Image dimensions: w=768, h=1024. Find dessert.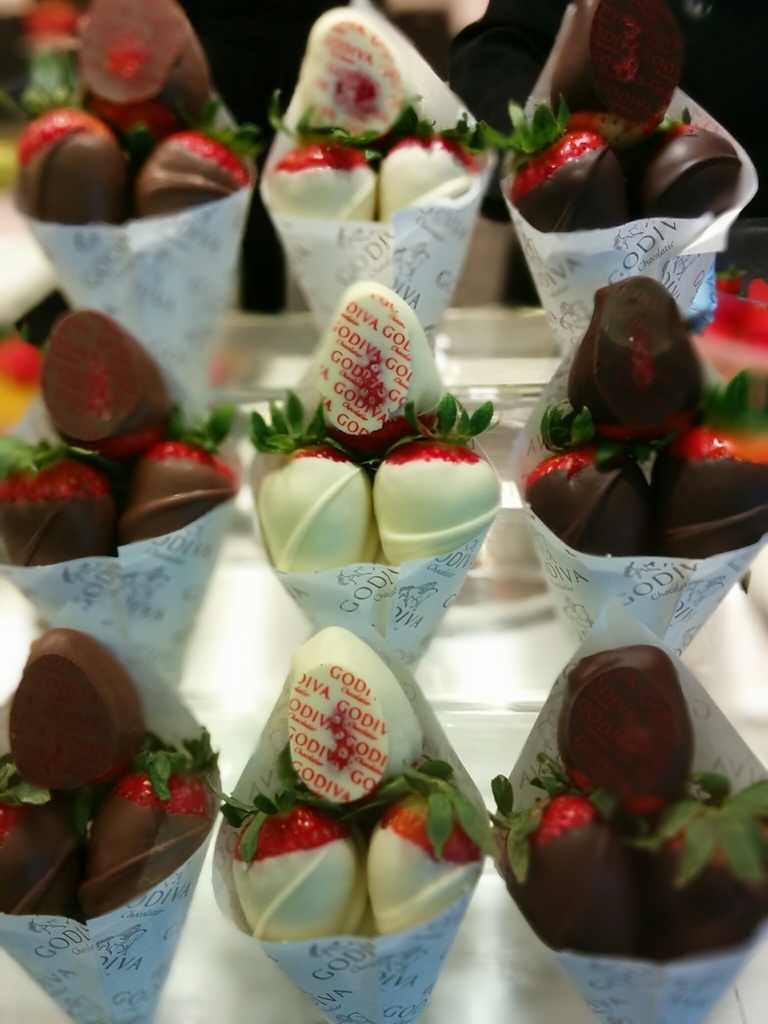
(508,644,767,994).
